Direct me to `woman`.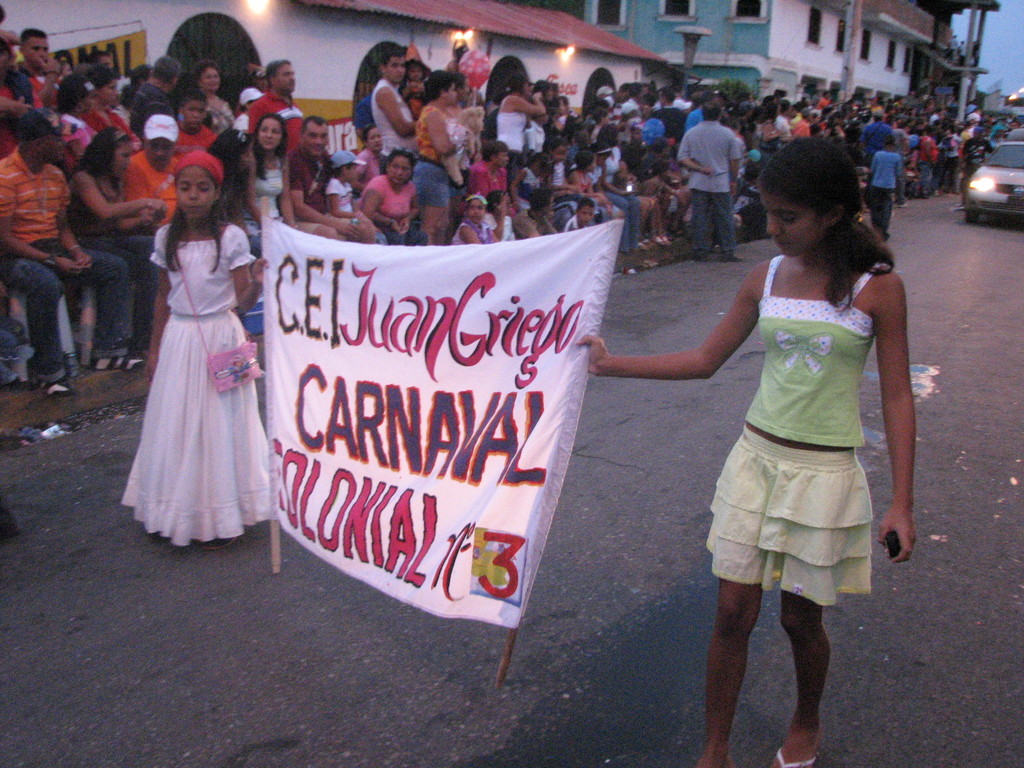
Direction: 350 125 385 201.
